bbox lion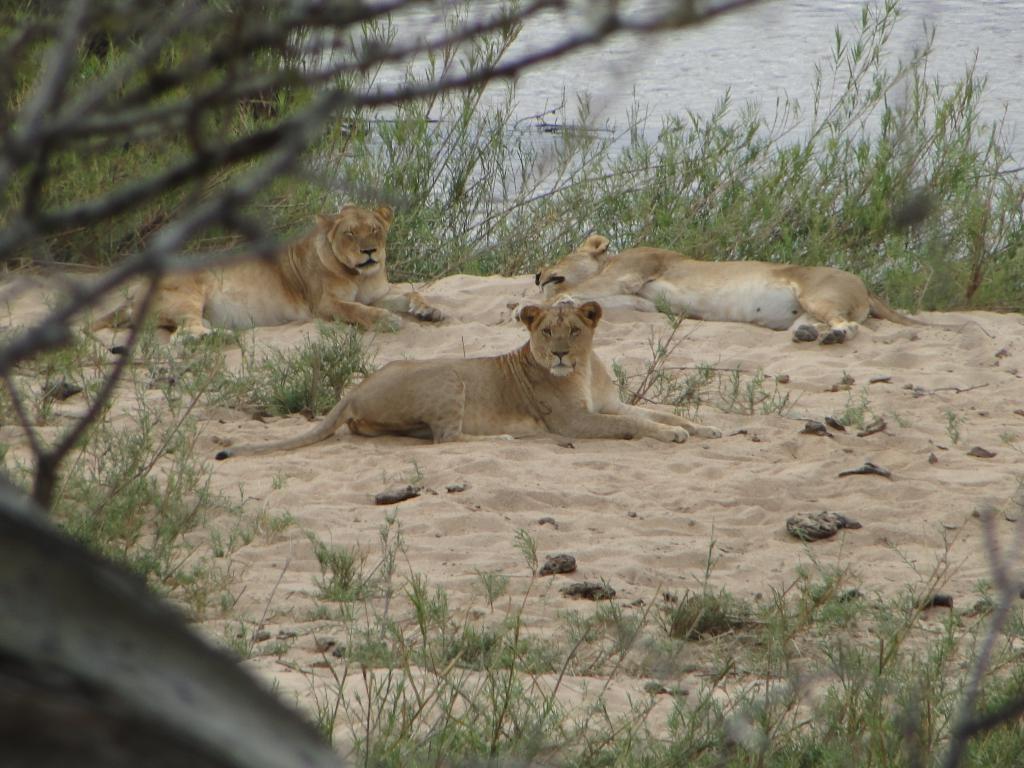
bbox(218, 296, 722, 459)
